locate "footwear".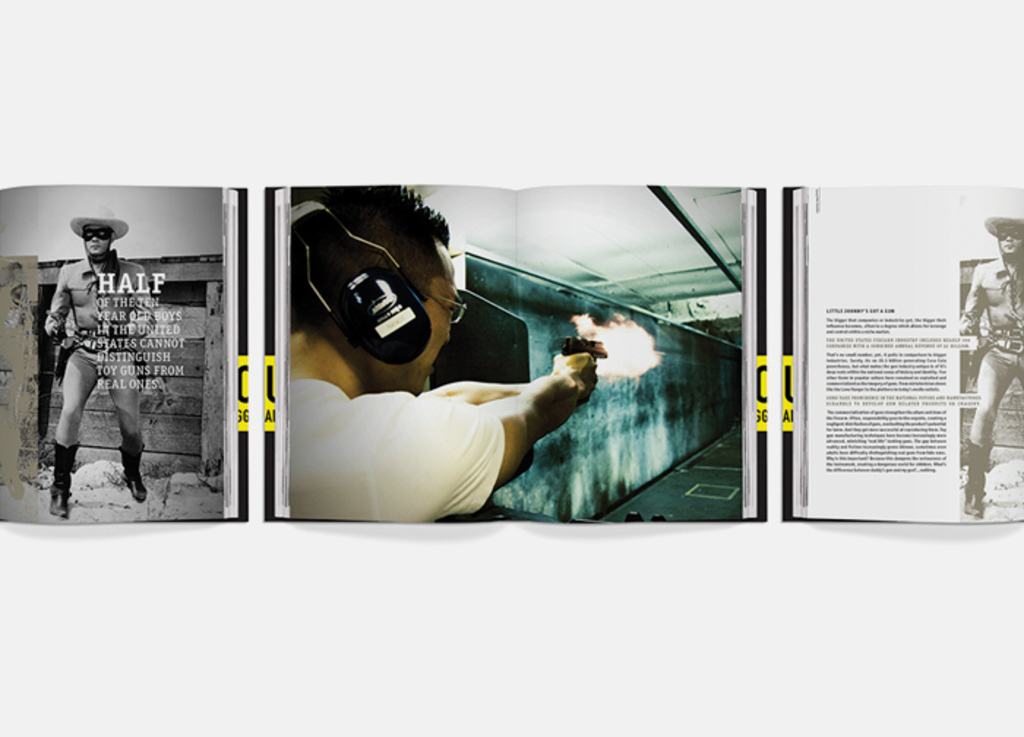
Bounding box: 54,434,82,519.
